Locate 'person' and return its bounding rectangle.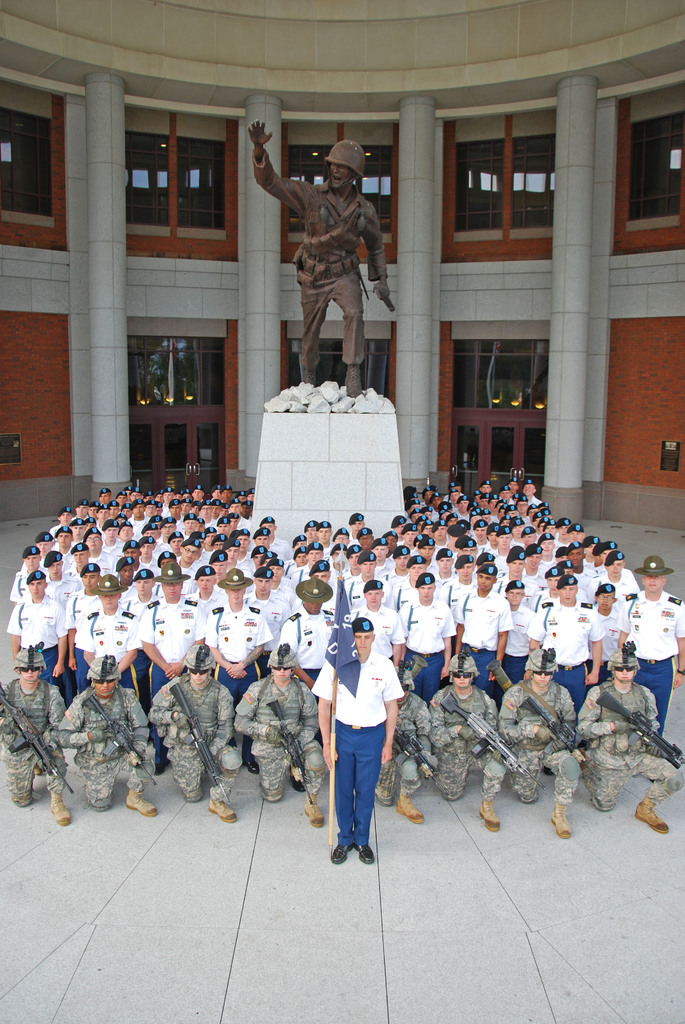
x1=292, y1=127, x2=383, y2=376.
